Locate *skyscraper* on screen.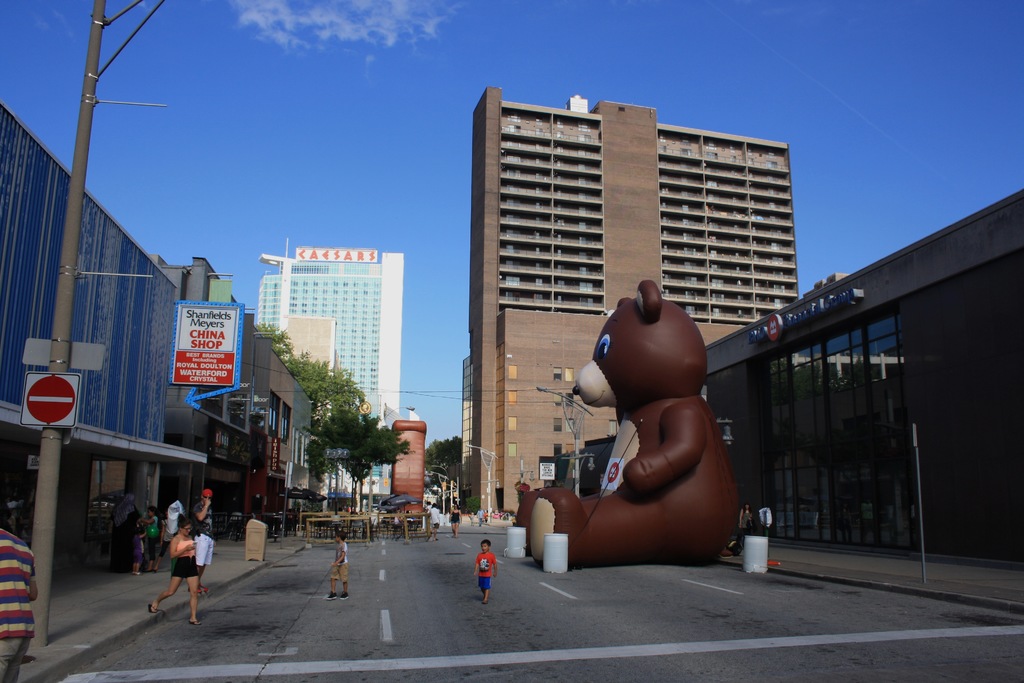
On screen at 253:251:406:498.
